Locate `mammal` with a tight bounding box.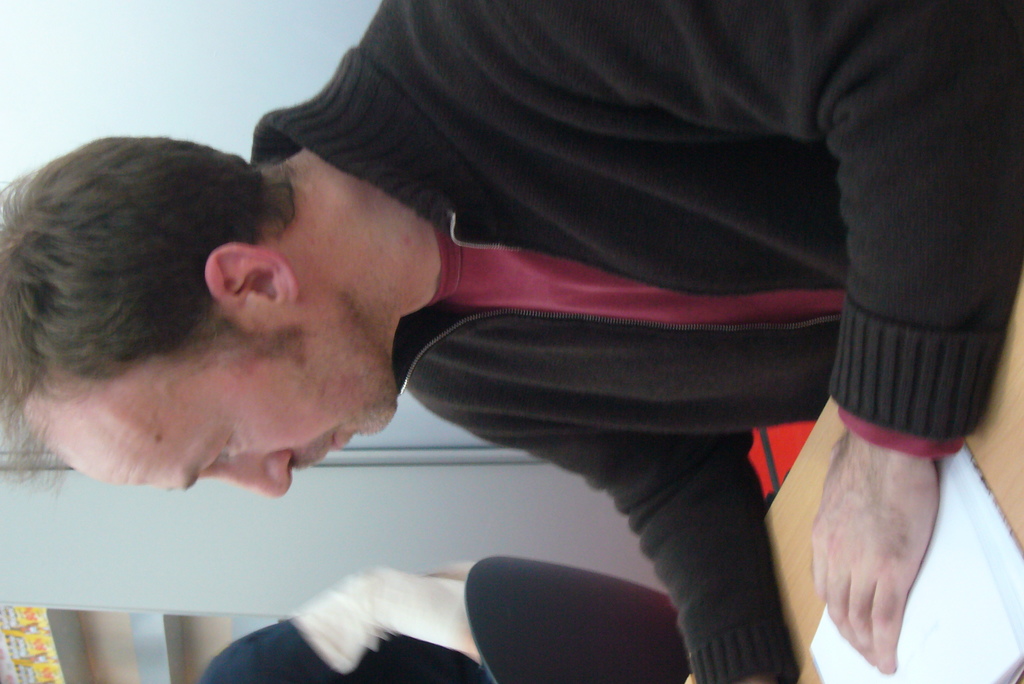
BBox(0, 26, 1023, 560).
